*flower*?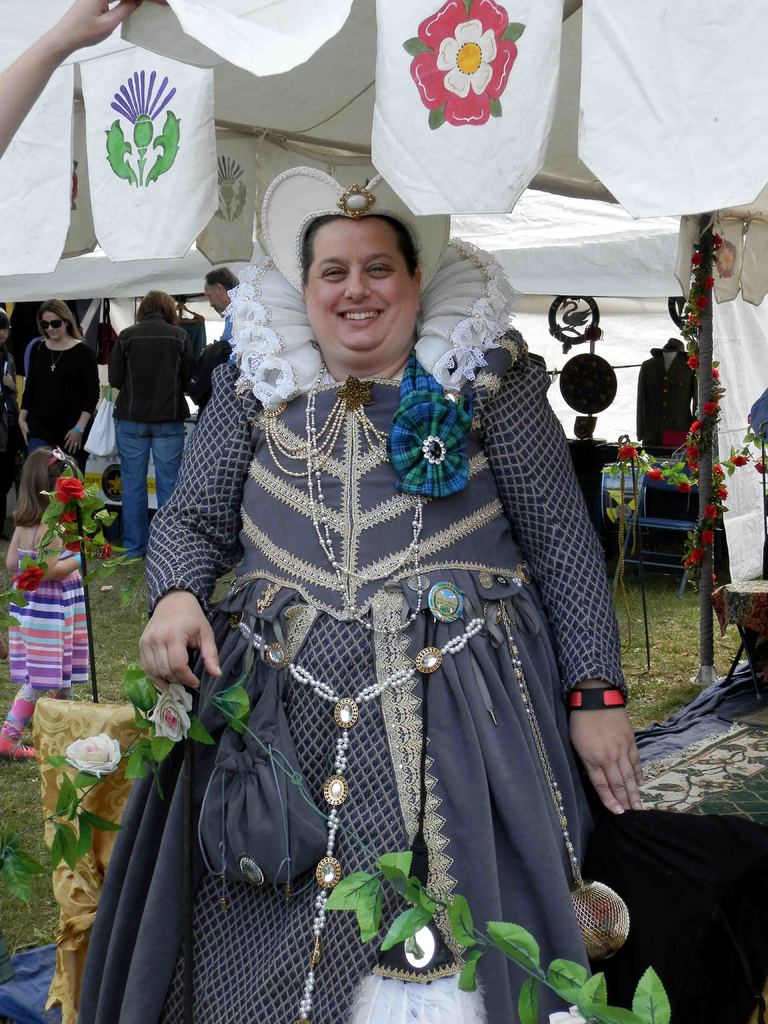
select_region(401, 0, 517, 132)
